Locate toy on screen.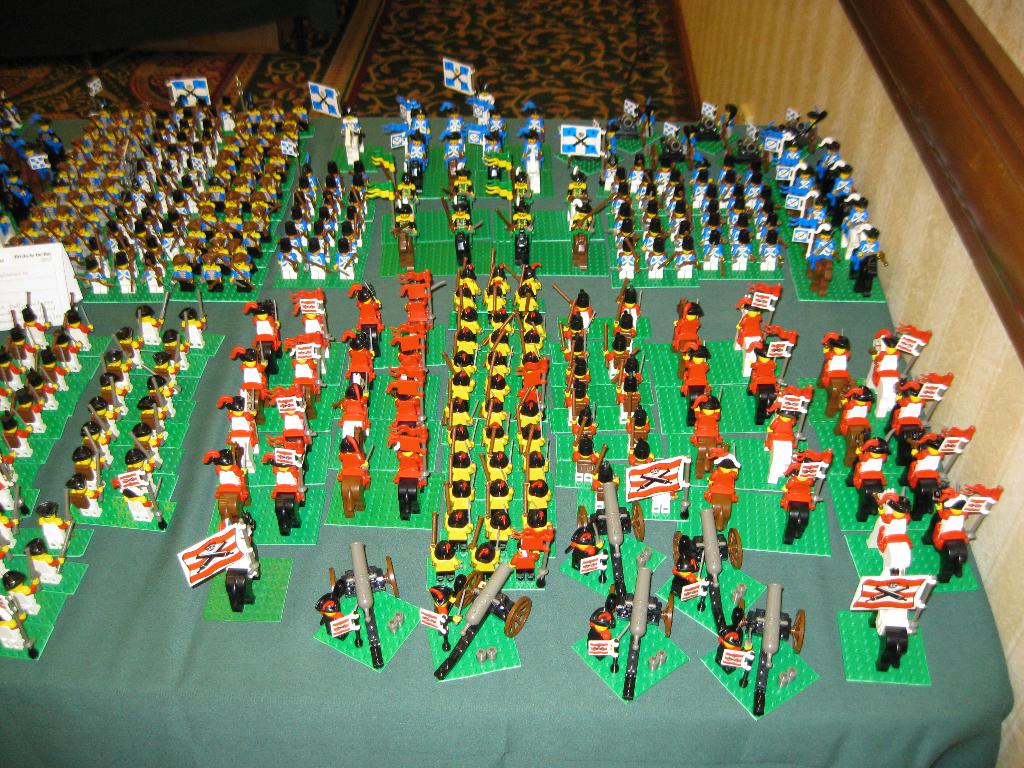
On screen at locate(0, 447, 17, 483).
